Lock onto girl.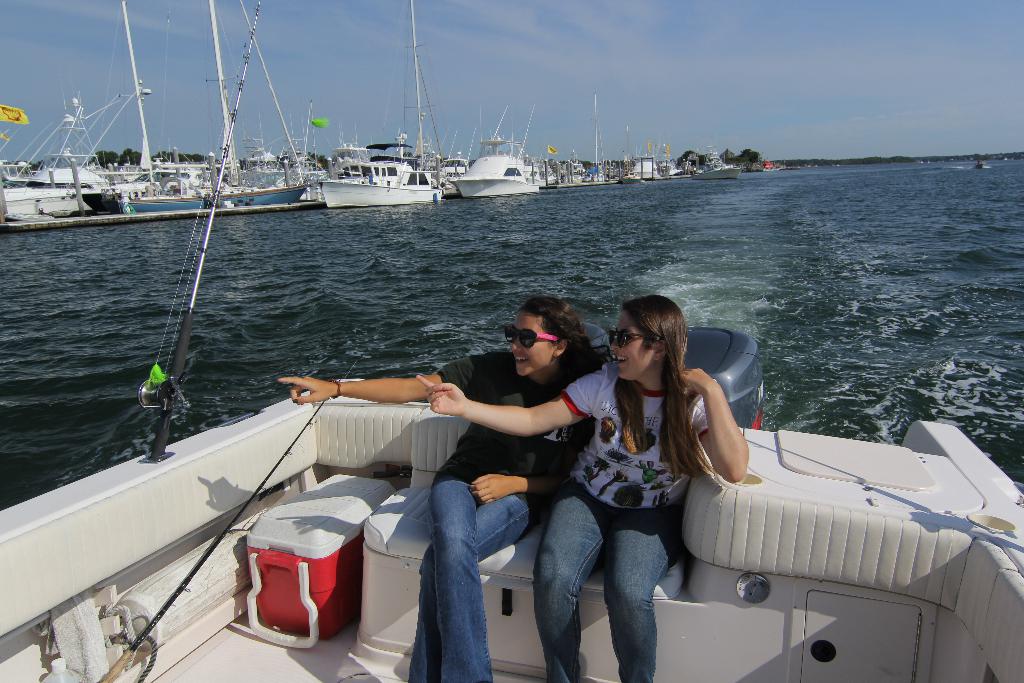
Locked: 417,298,749,682.
